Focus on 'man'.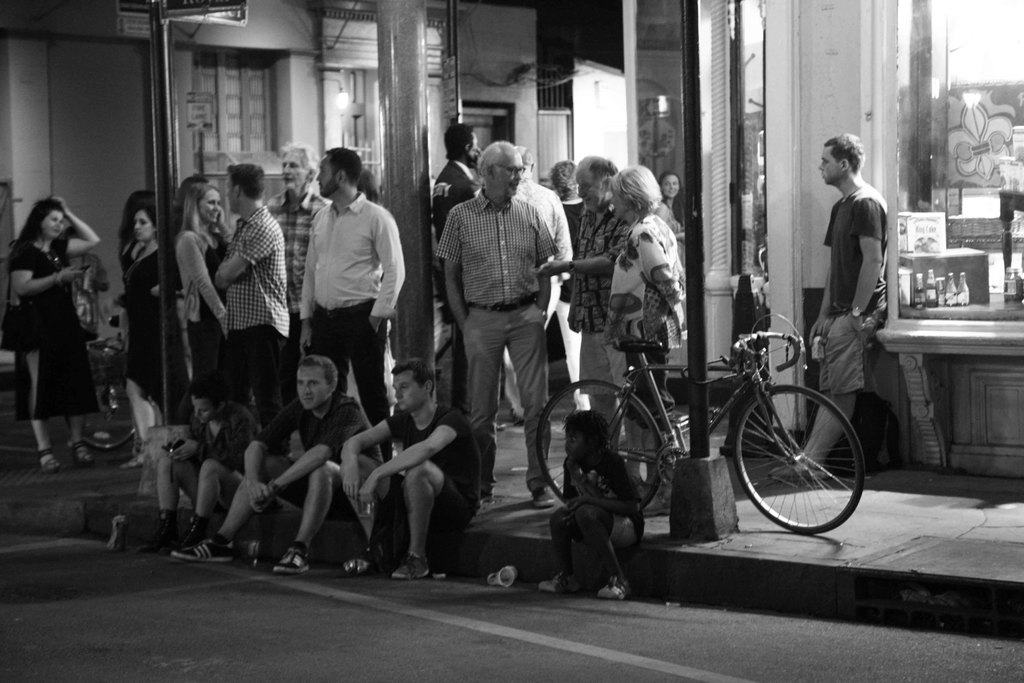
Focused at box=[435, 140, 558, 504].
